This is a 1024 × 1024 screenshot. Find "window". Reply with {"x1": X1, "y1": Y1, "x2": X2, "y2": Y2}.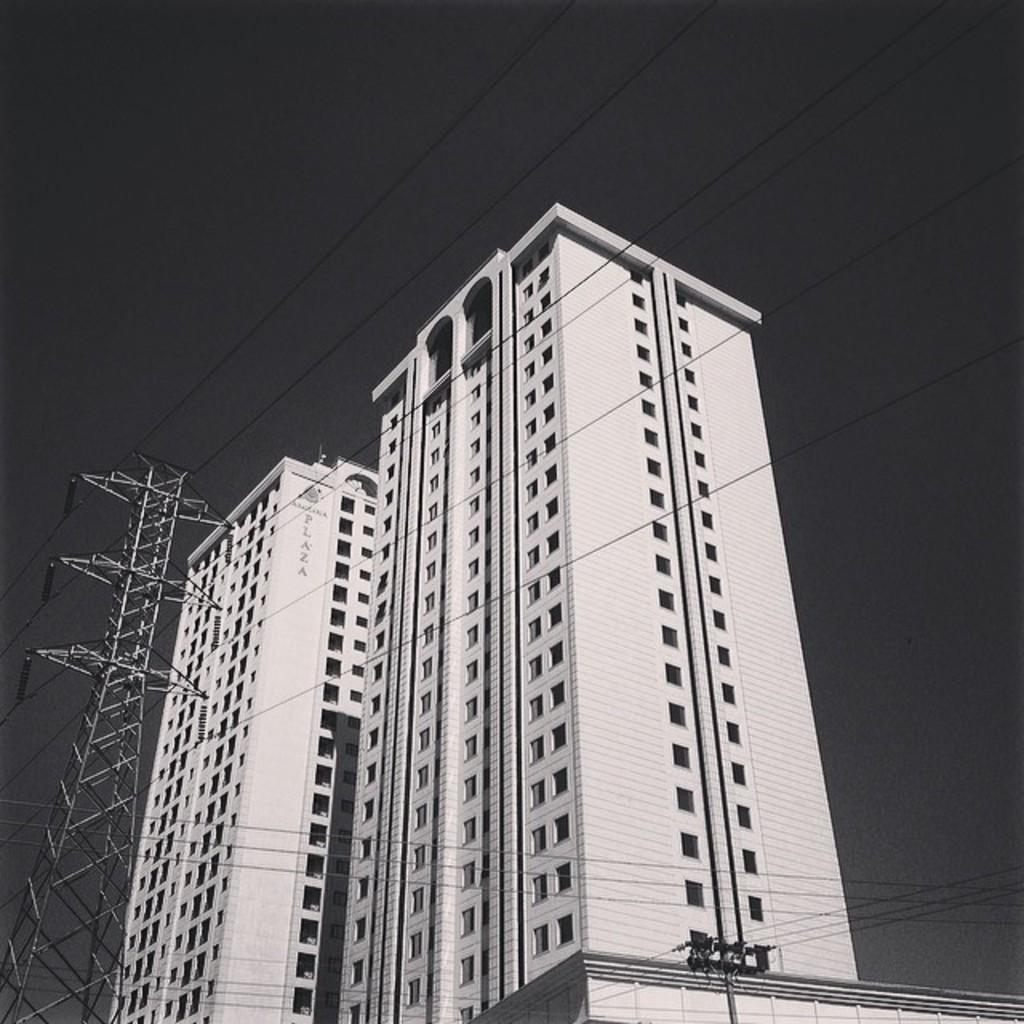
{"x1": 296, "y1": 922, "x2": 315, "y2": 946}.
